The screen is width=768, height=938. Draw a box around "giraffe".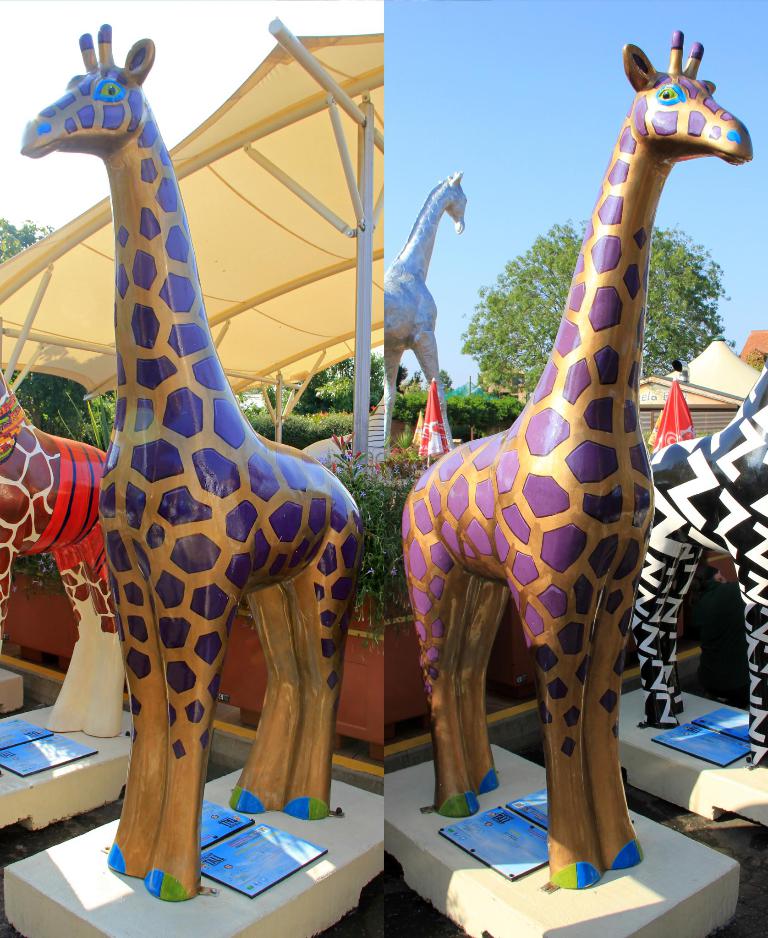
{"x1": 18, "y1": 21, "x2": 361, "y2": 901}.
